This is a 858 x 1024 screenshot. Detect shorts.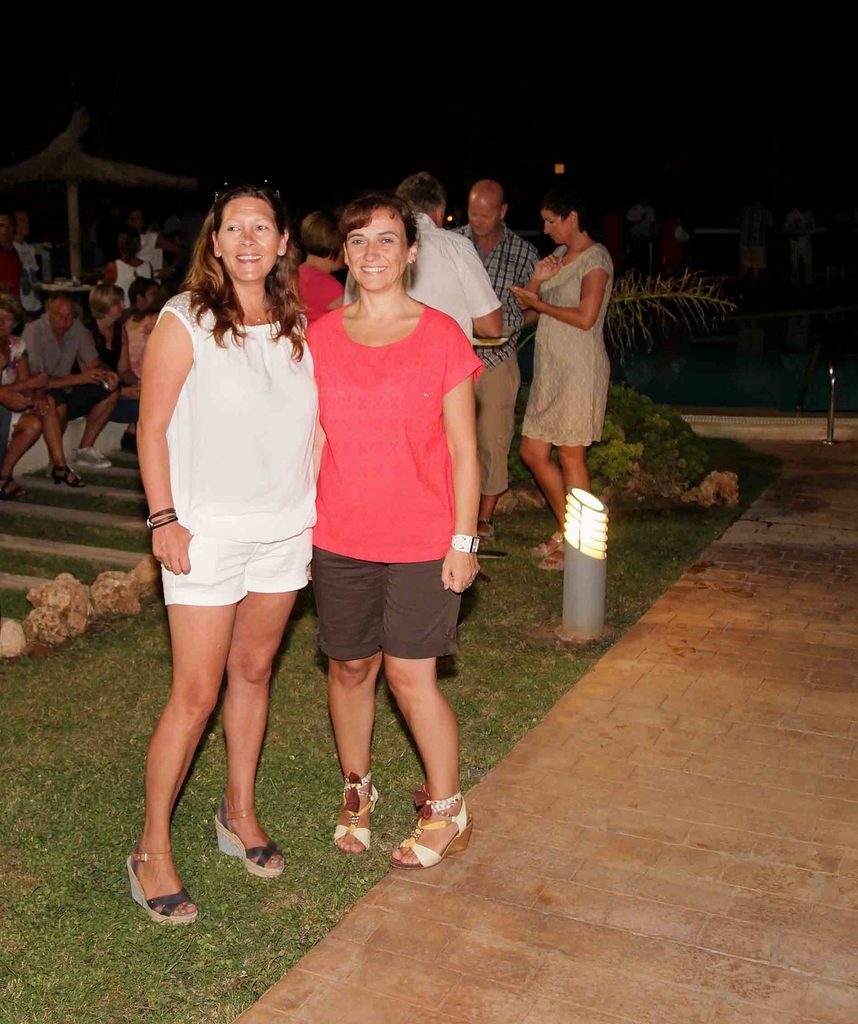
pyautogui.locateOnScreen(7, 413, 26, 433).
